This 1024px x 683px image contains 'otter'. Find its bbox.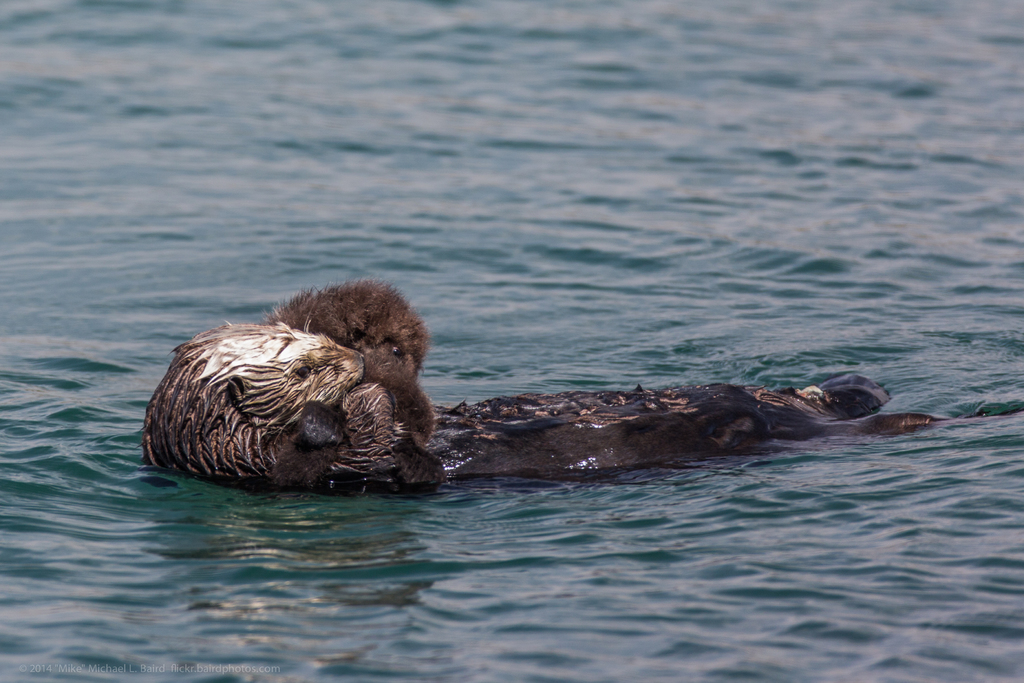
pyautogui.locateOnScreen(138, 318, 1023, 502).
